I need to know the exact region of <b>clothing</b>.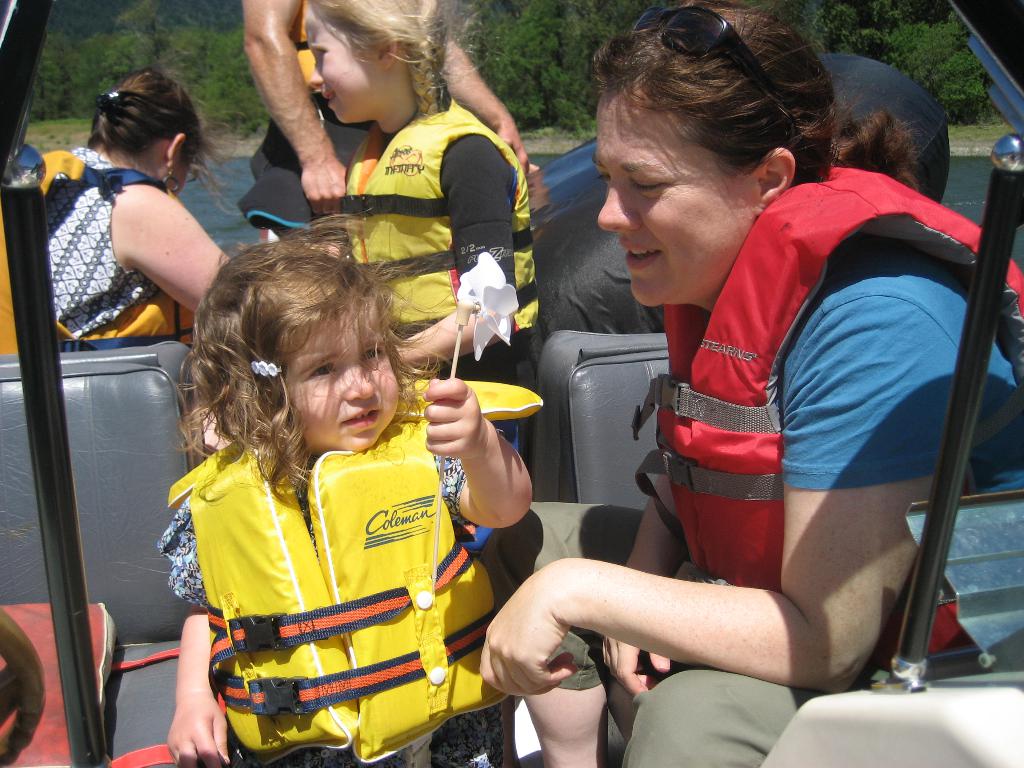
Region: [0,141,196,368].
